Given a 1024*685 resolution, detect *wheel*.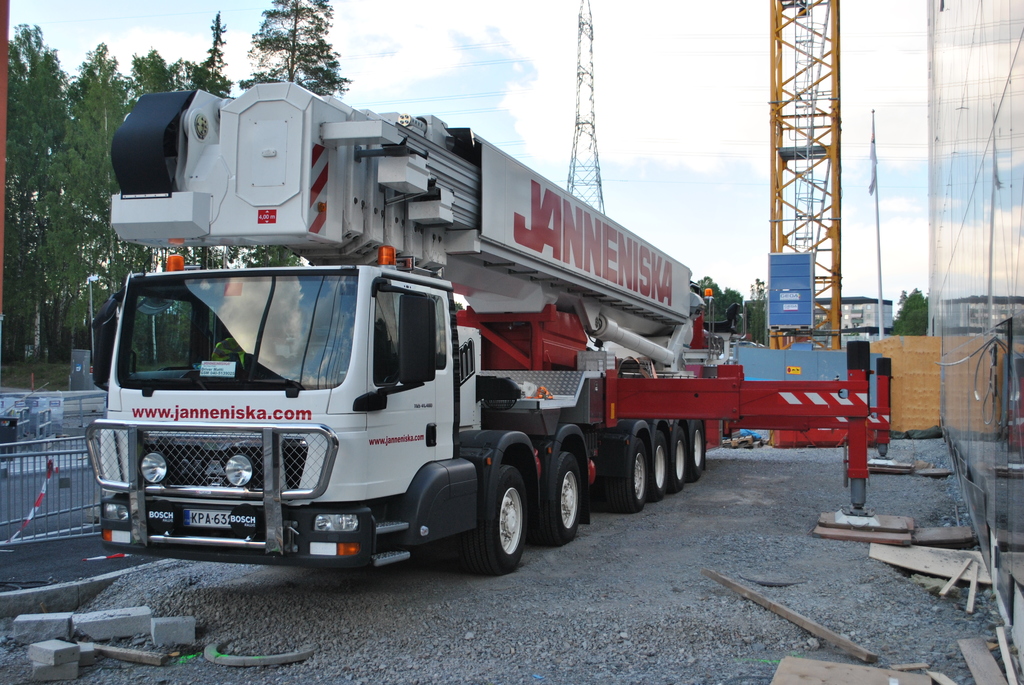
BBox(542, 453, 582, 543).
